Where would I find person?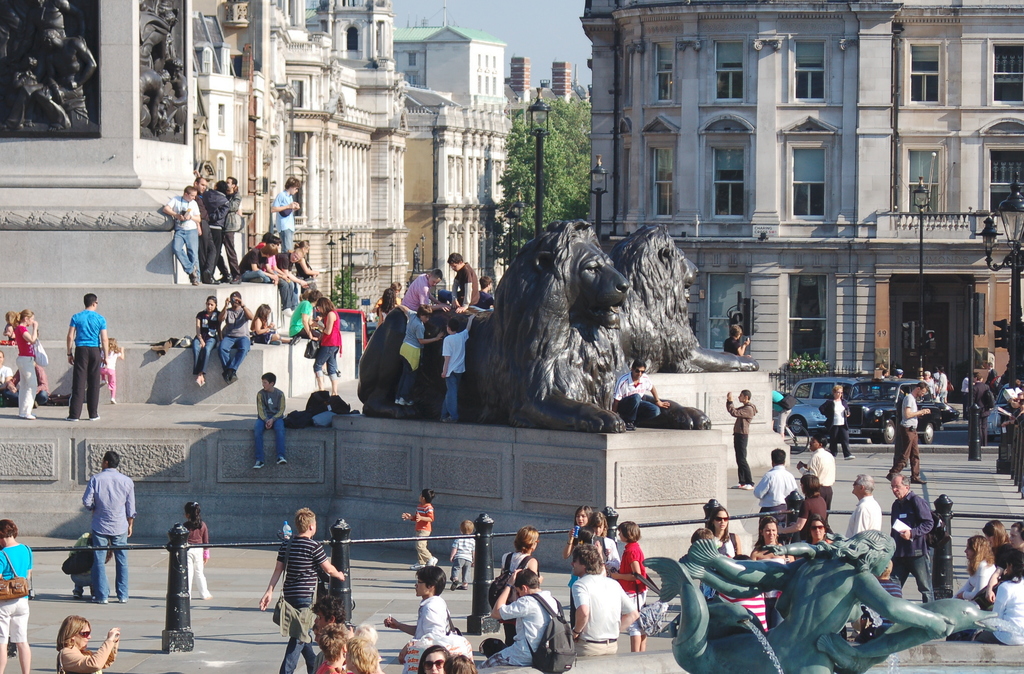
At pyautogui.locateOnScreen(359, 278, 416, 414).
